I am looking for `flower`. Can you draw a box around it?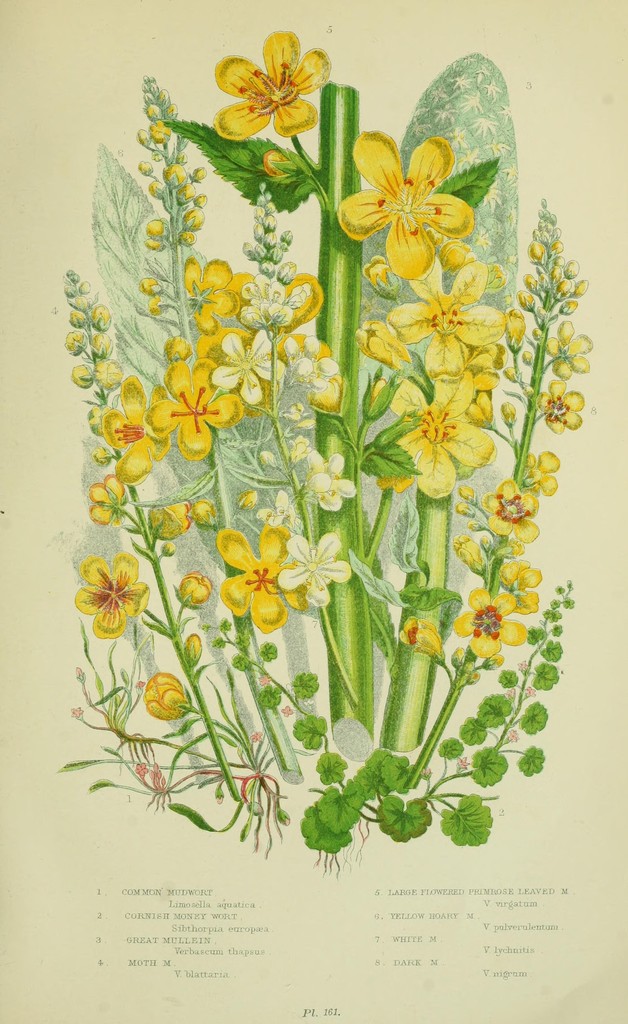
Sure, the bounding box is <bbox>396, 612, 444, 665</bbox>.
